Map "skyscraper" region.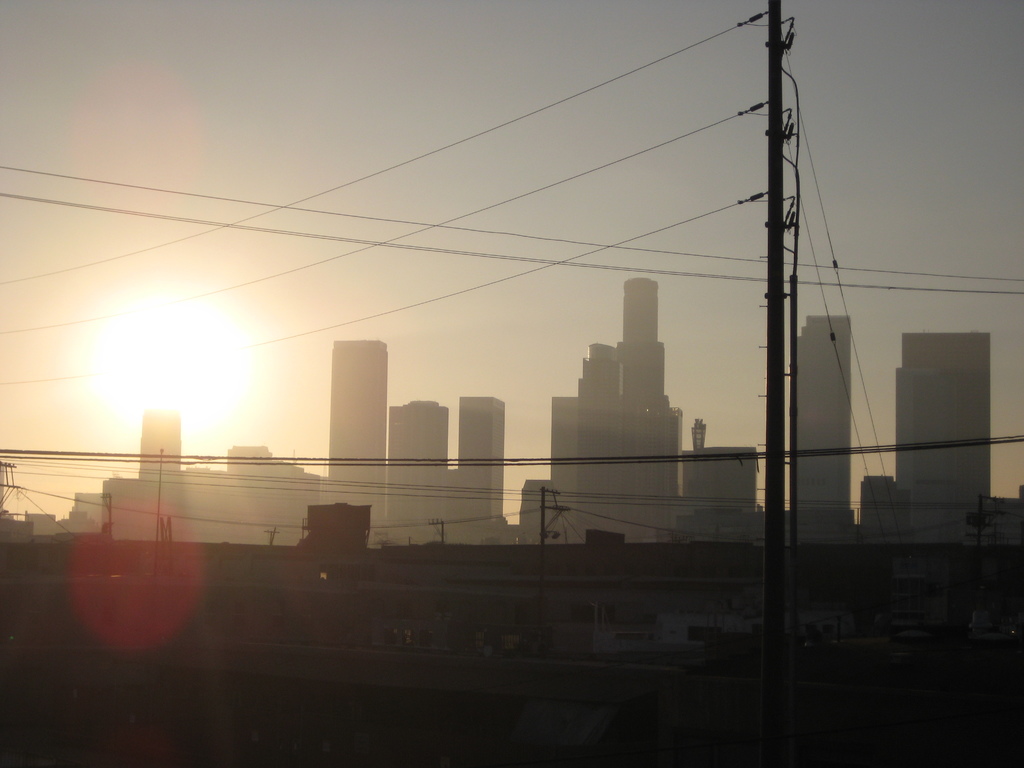
Mapped to [left=328, top=344, right=387, bottom=547].
